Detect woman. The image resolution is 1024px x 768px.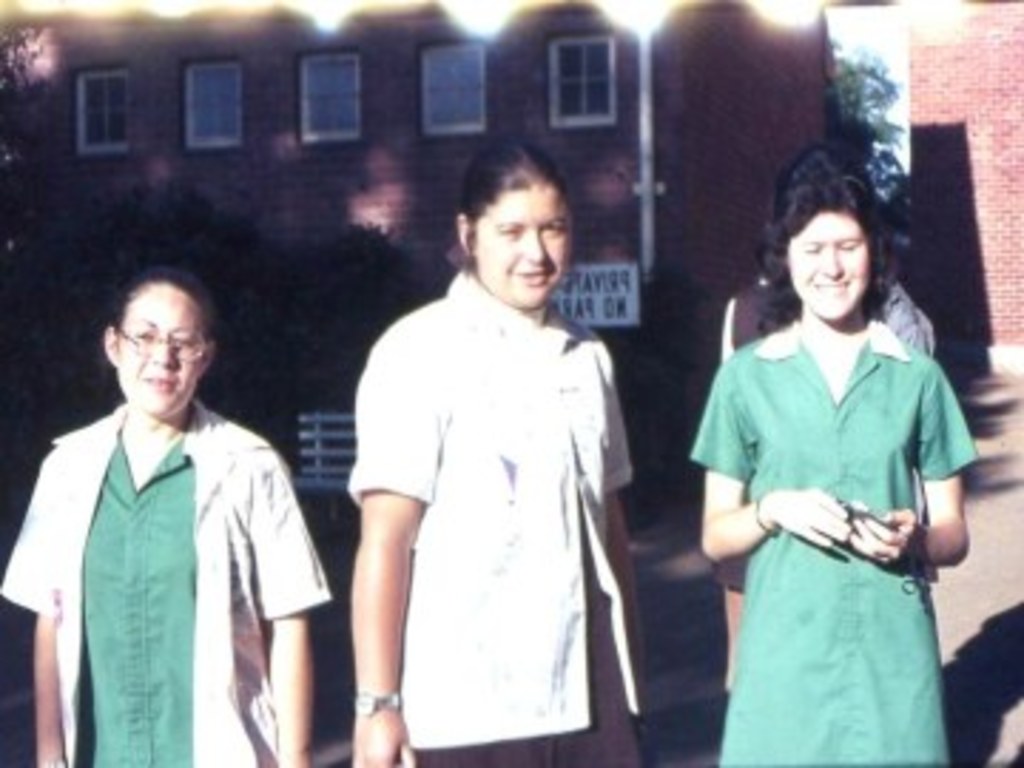
box=[691, 176, 976, 765].
